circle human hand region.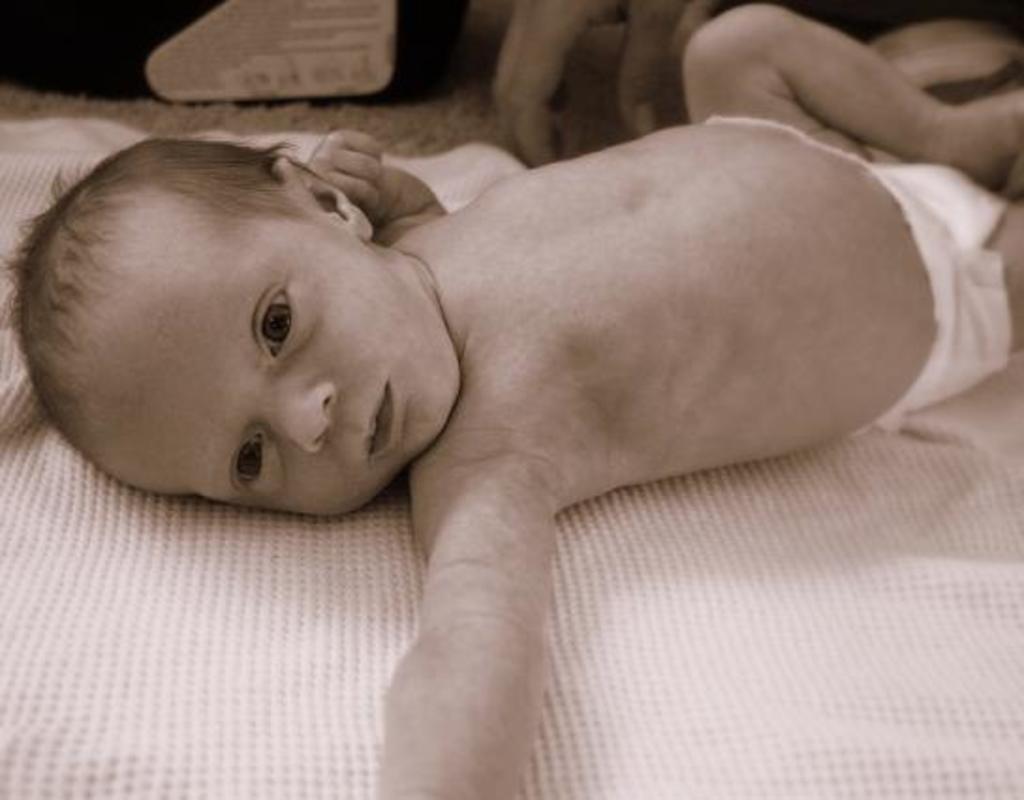
Region: box=[411, 451, 571, 798].
